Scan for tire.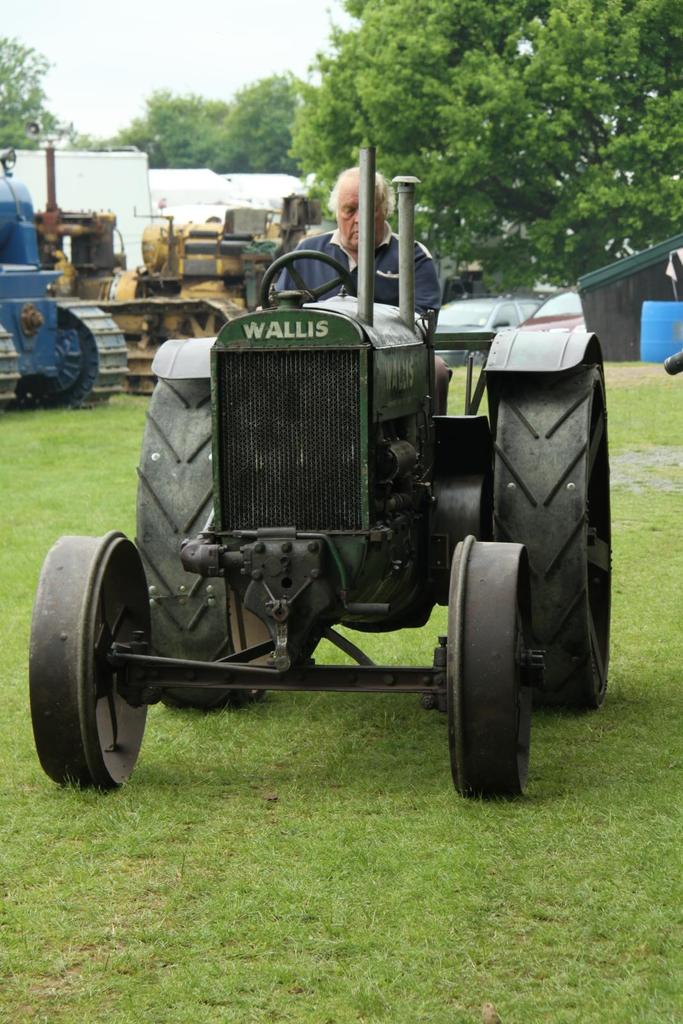
Scan result: [left=499, top=372, right=611, bottom=712].
